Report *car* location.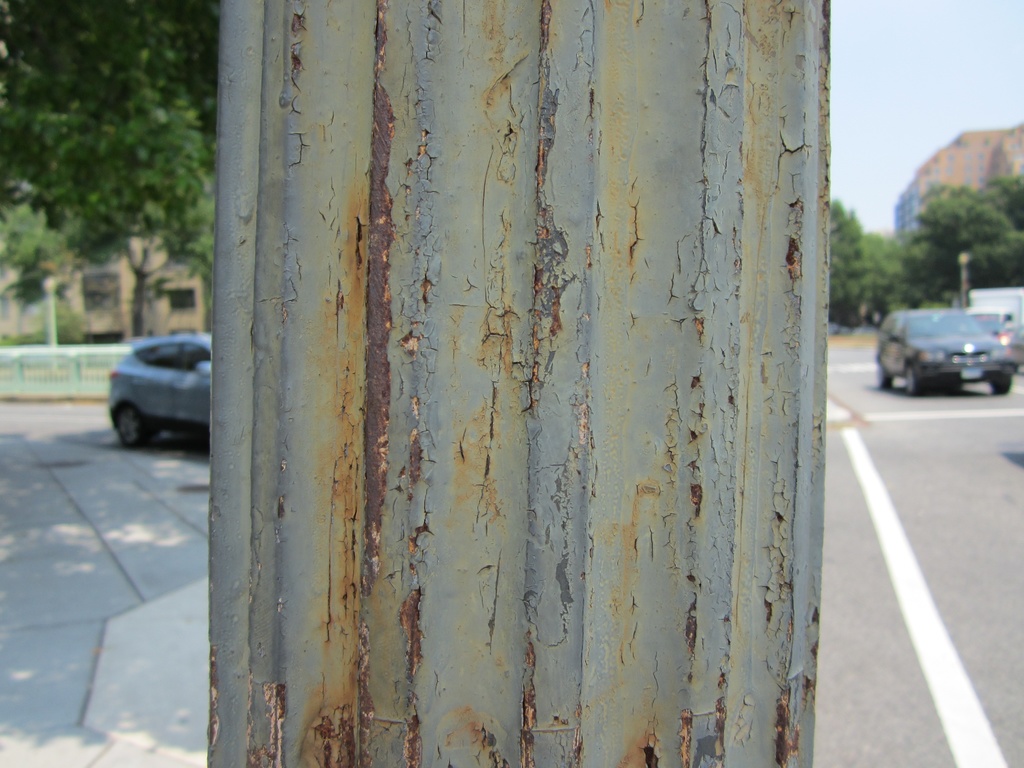
Report: bbox=[872, 308, 1016, 396].
